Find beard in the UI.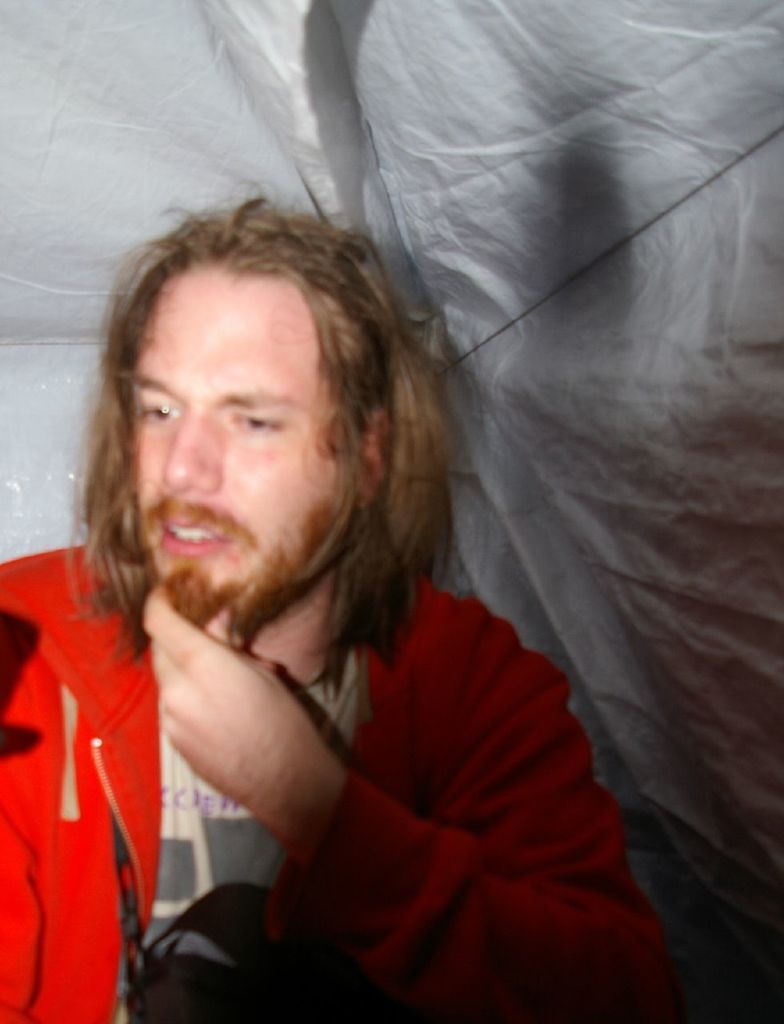
UI element at locate(165, 488, 345, 647).
